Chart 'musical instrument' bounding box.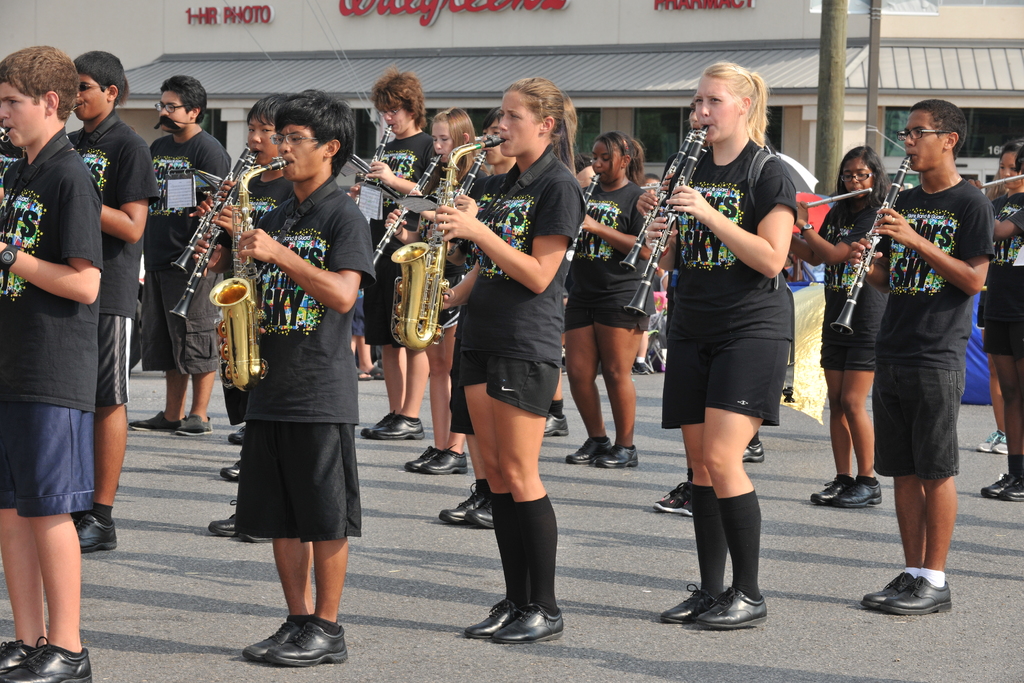
Charted: [left=211, top=158, right=291, bottom=395].
